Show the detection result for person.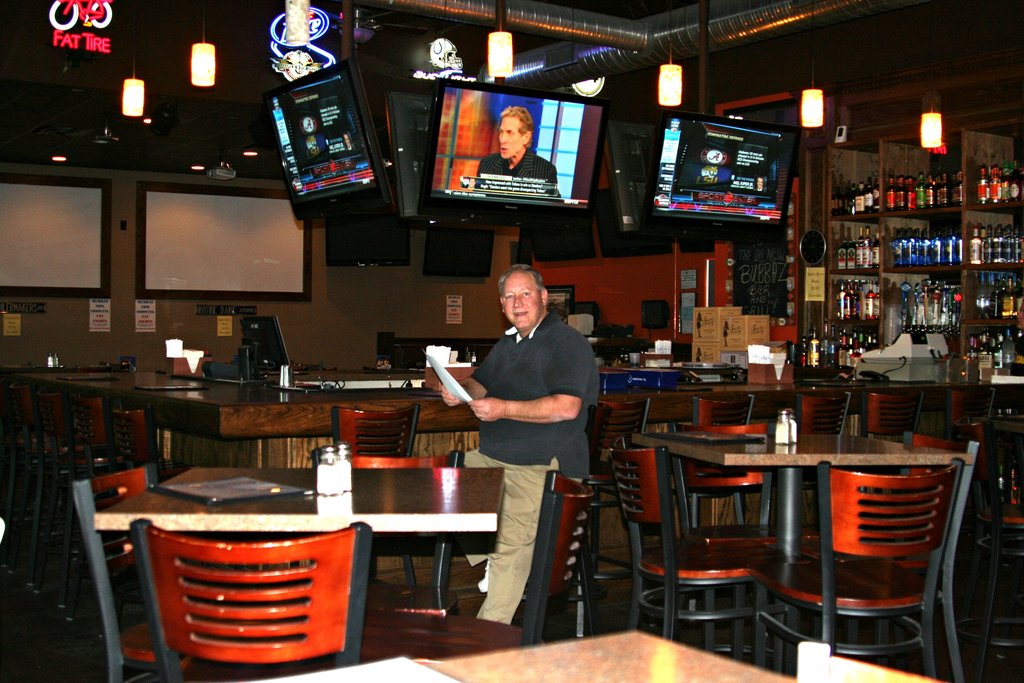
{"x1": 474, "y1": 108, "x2": 557, "y2": 200}.
